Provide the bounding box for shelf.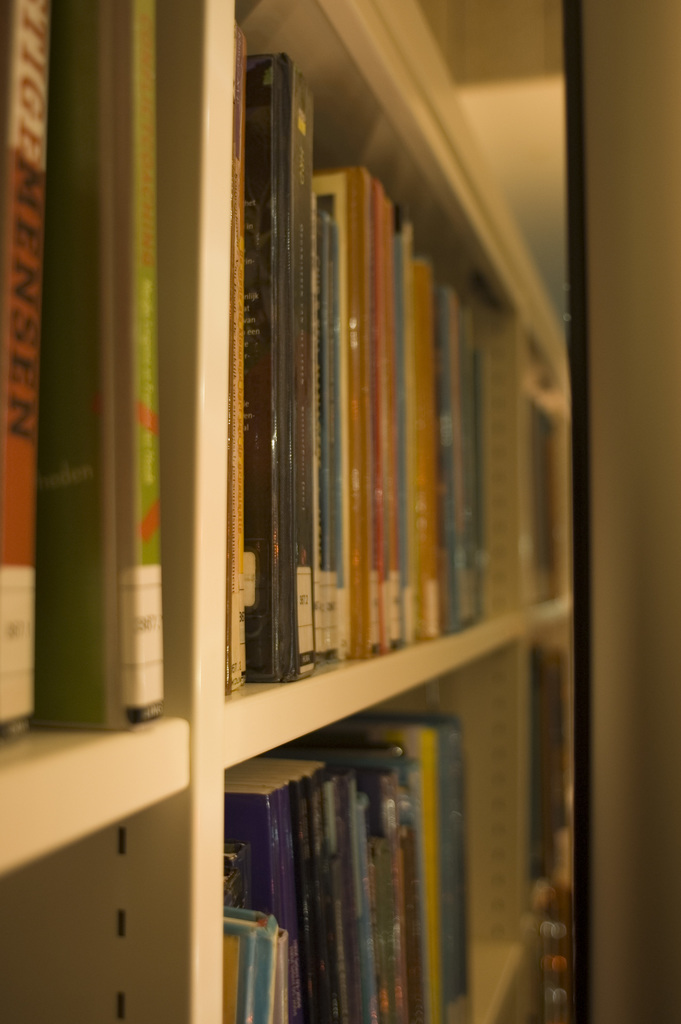
(left=0, top=0, right=584, bottom=1023).
